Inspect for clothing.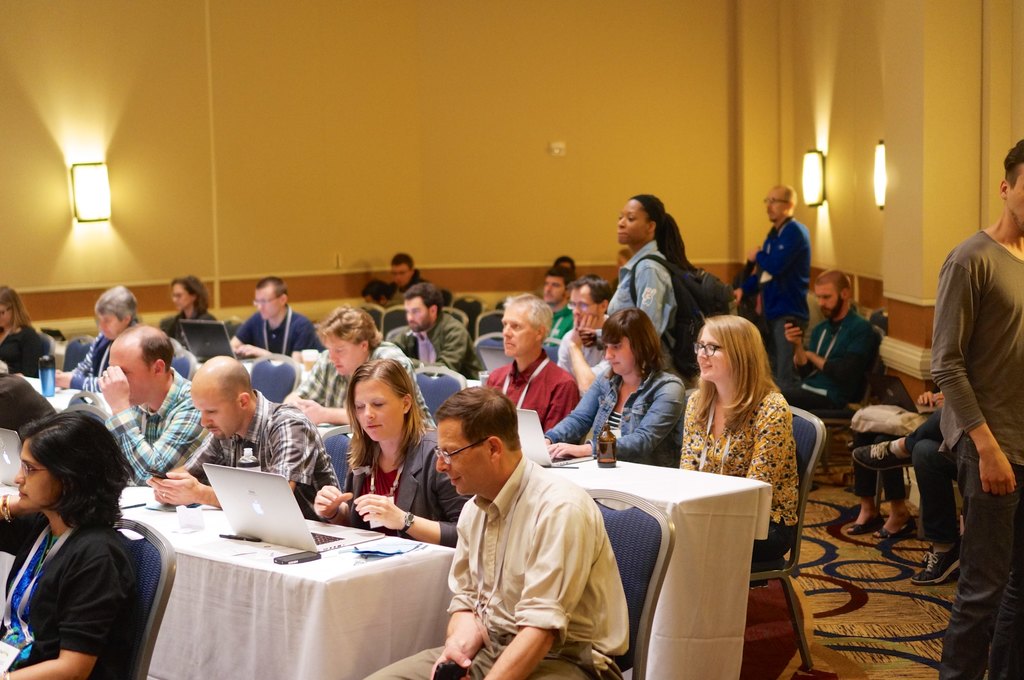
Inspection: (left=542, top=370, right=689, bottom=458).
